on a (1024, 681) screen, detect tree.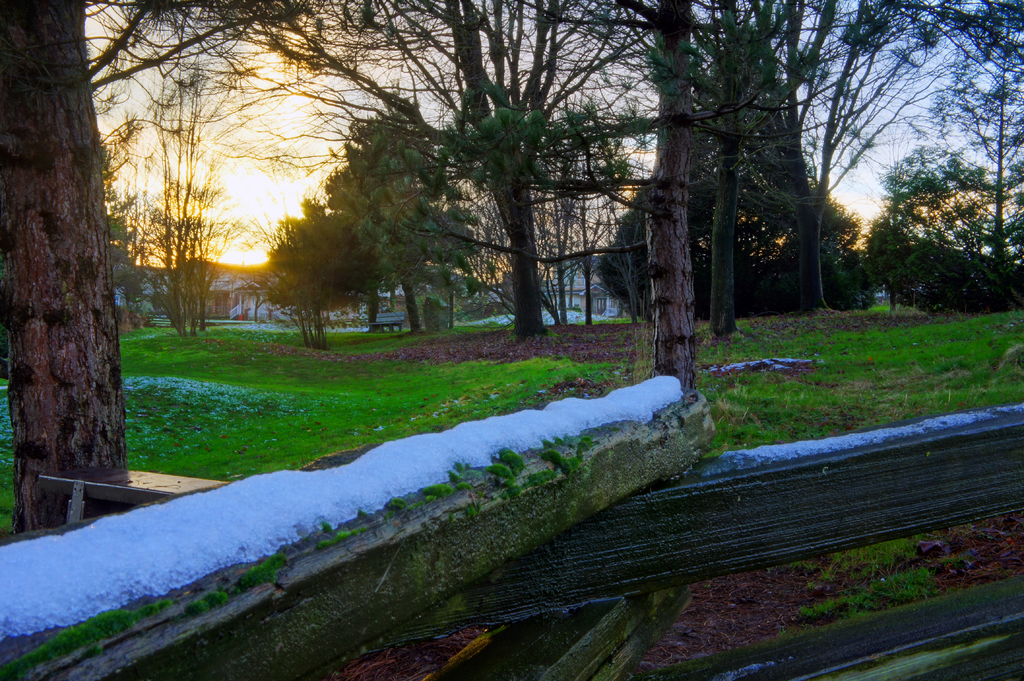
(x1=315, y1=101, x2=477, y2=339).
